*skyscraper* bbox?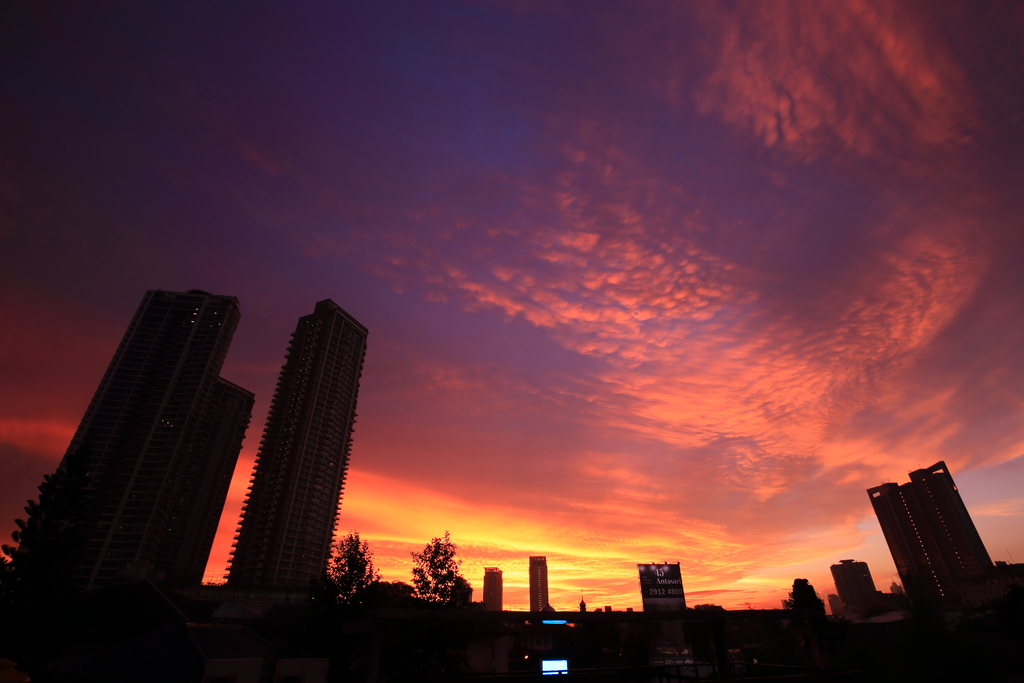
[x1=0, y1=284, x2=262, y2=627]
